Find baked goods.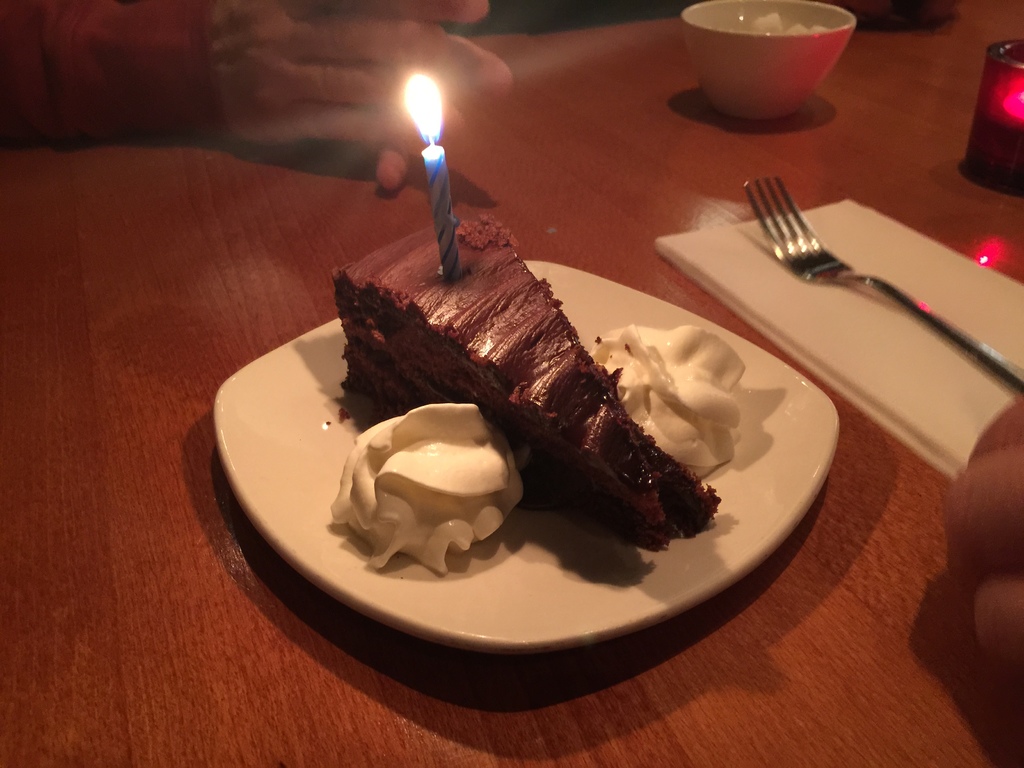
(332,207,738,554).
